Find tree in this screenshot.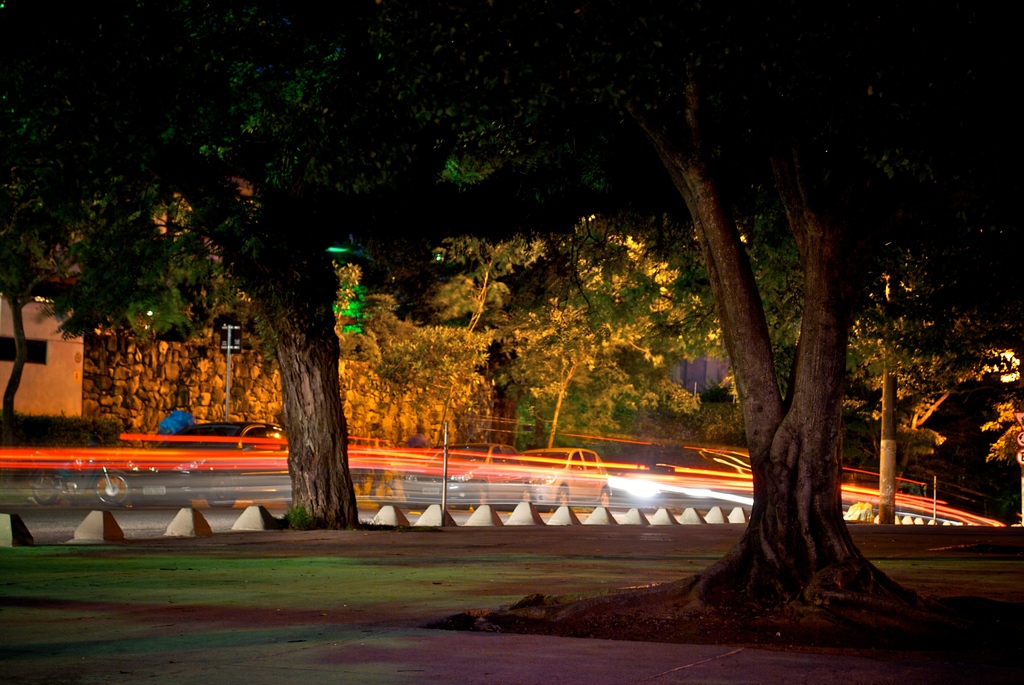
The bounding box for tree is (979, 377, 1023, 471).
